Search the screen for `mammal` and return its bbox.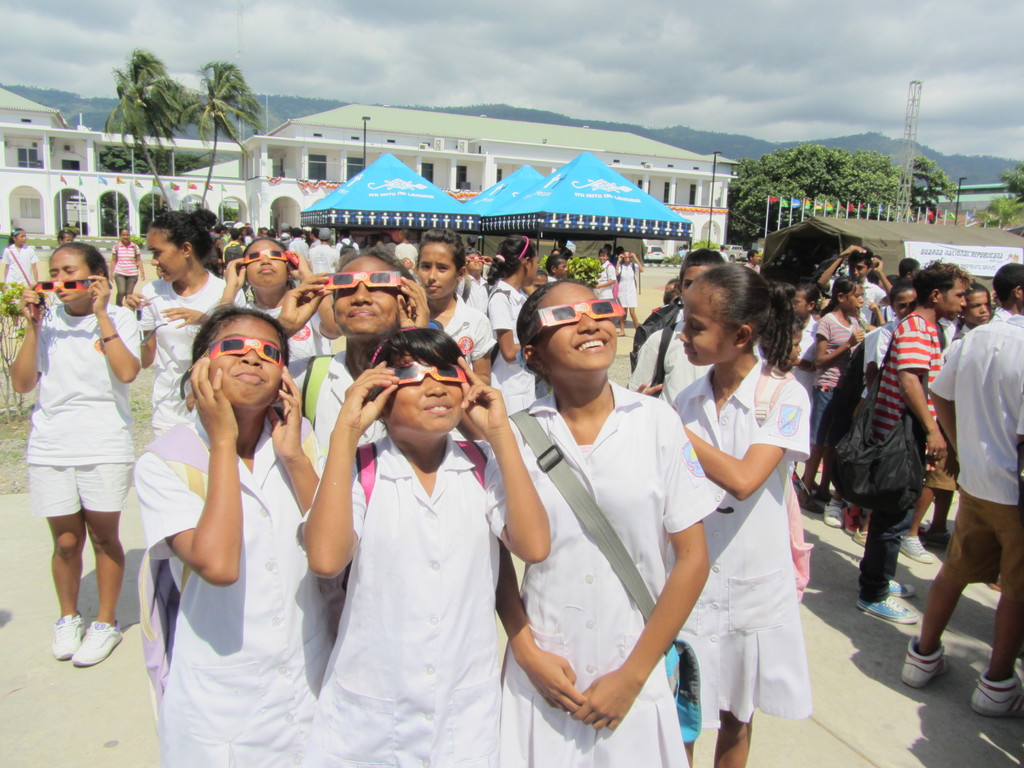
Found: detection(123, 207, 252, 435).
